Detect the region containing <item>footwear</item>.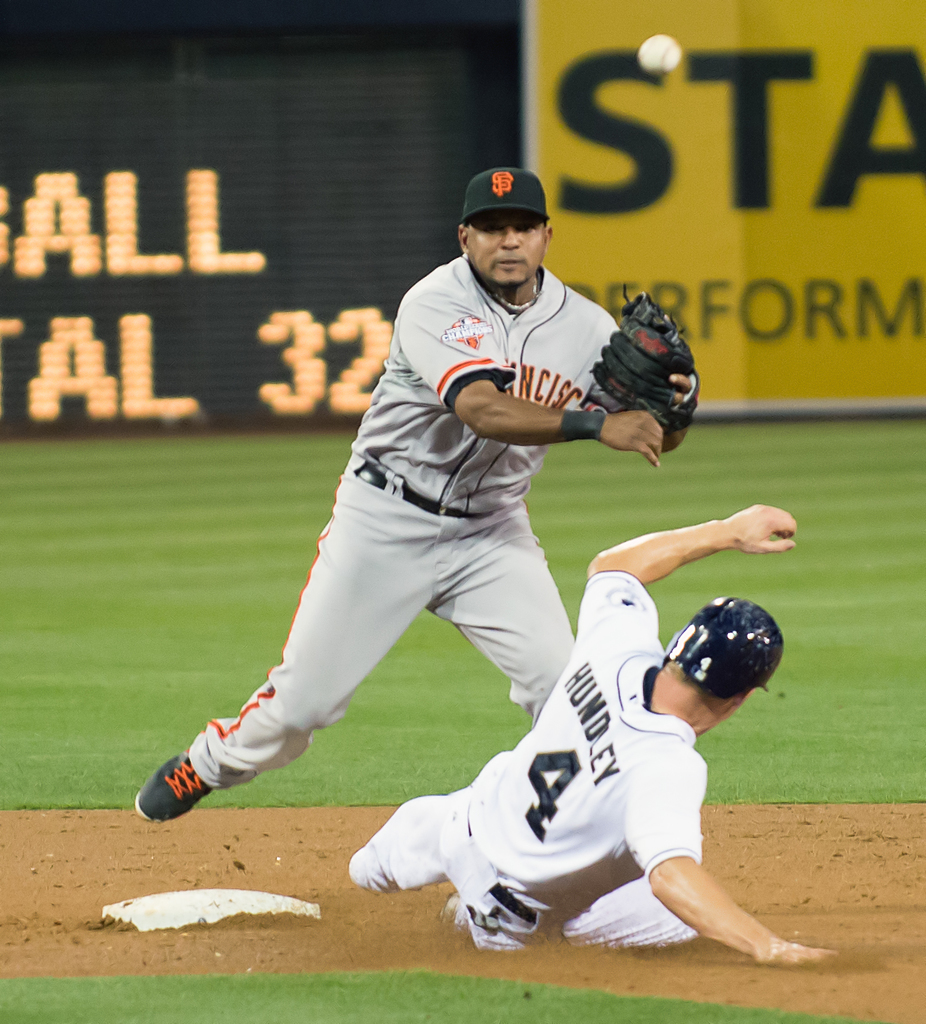
[134, 744, 224, 833].
